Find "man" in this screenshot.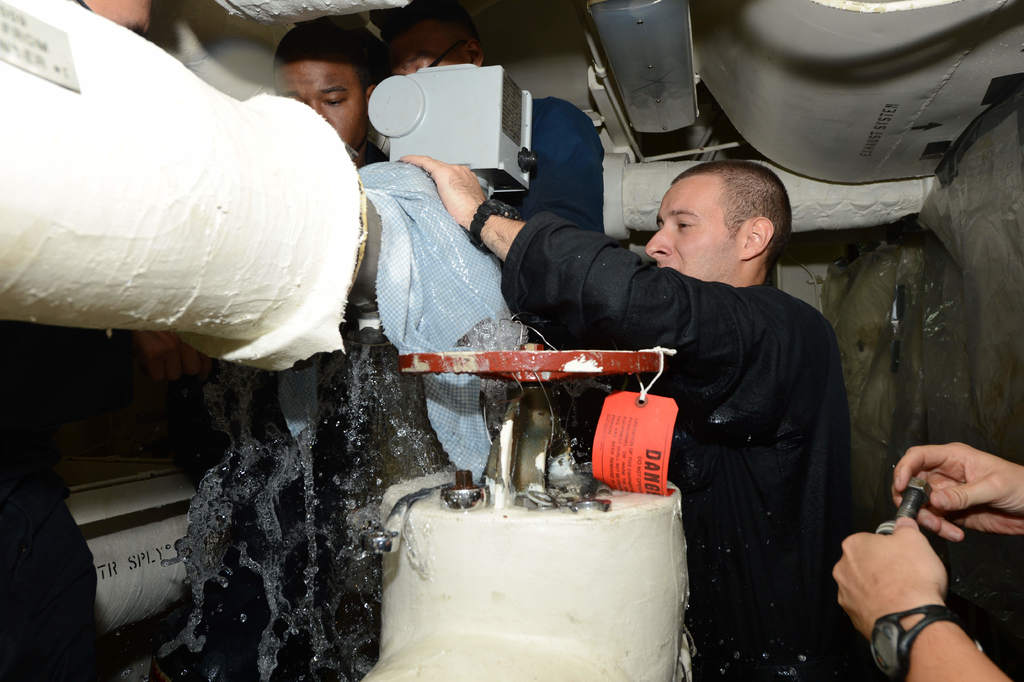
The bounding box for "man" is box(268, 15, 399, 174).
